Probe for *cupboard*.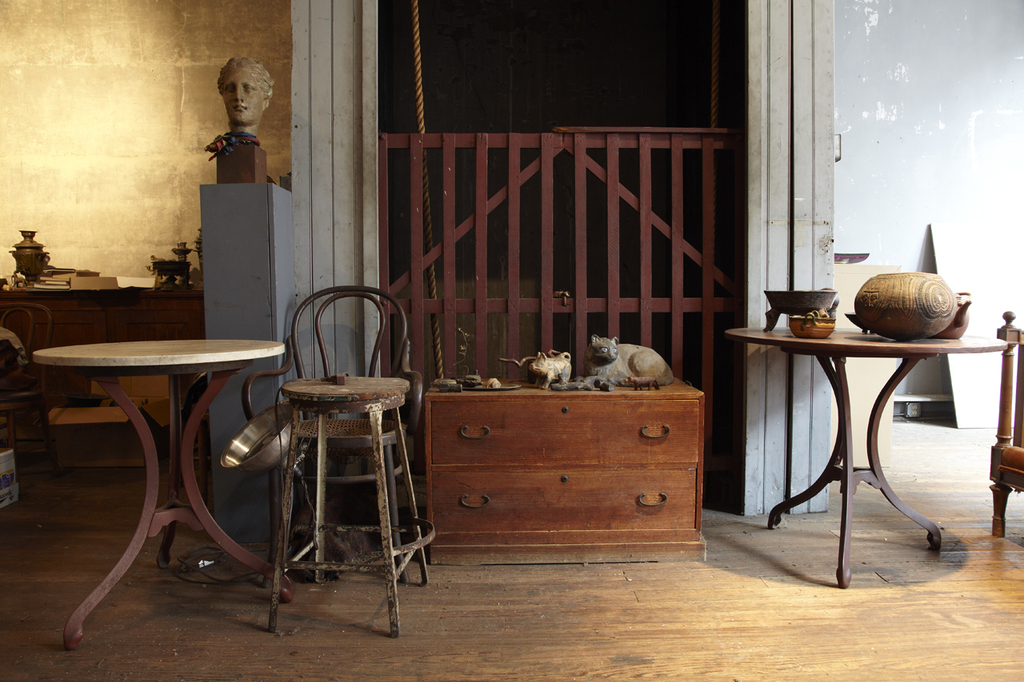
Probe result: BBox(0, 289, 208, 482).
